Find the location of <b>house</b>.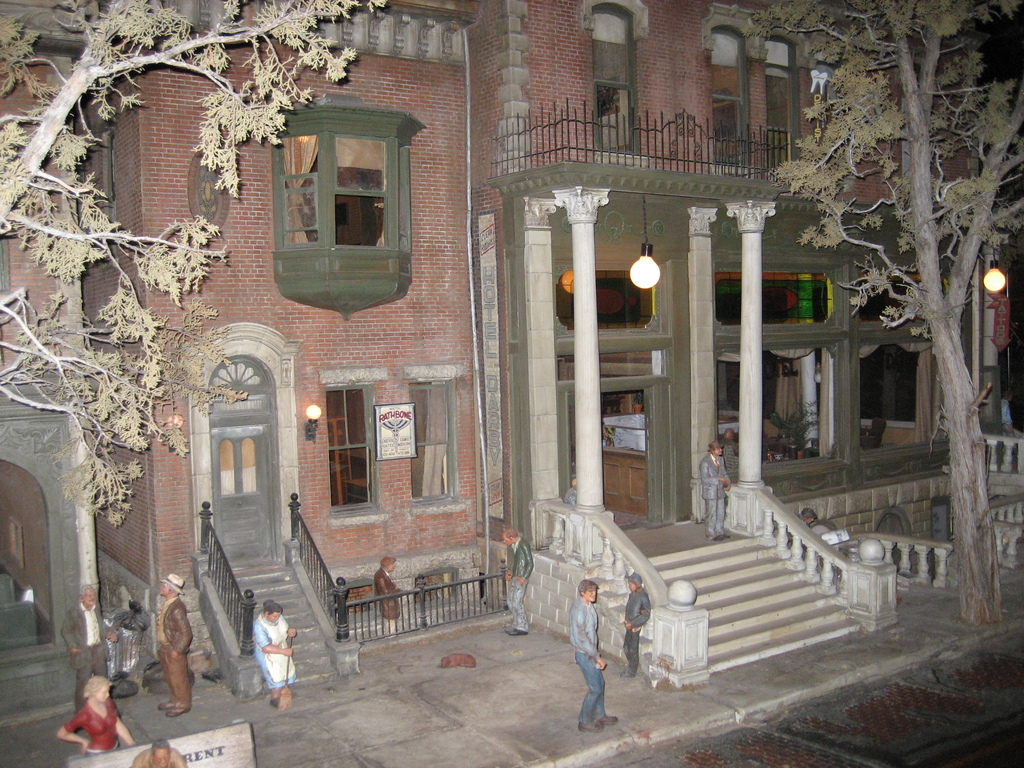
Location: bbox=(463, 0, 1023, 682).
